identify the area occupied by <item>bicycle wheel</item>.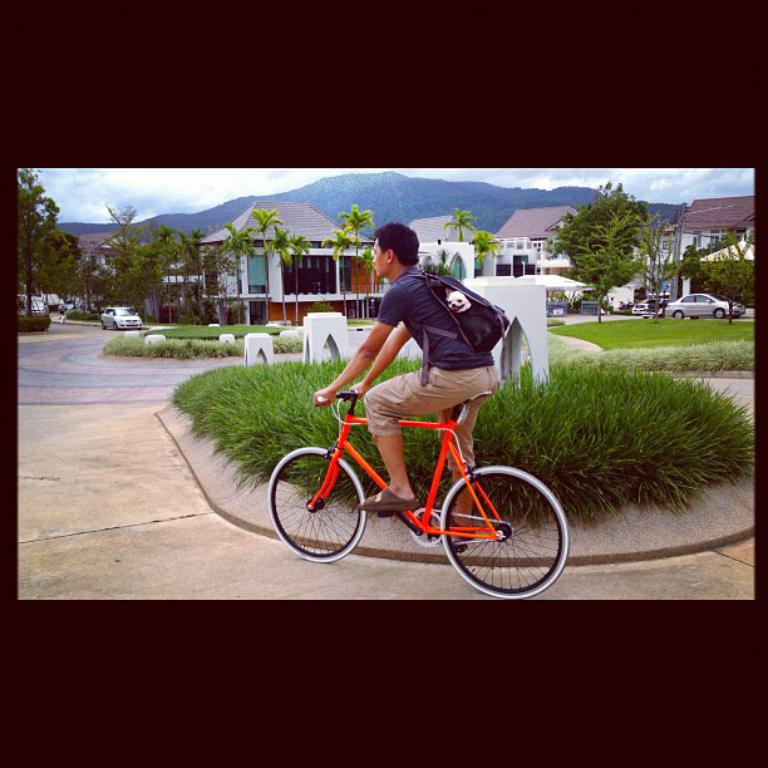
Area: 270/444/366/566.
